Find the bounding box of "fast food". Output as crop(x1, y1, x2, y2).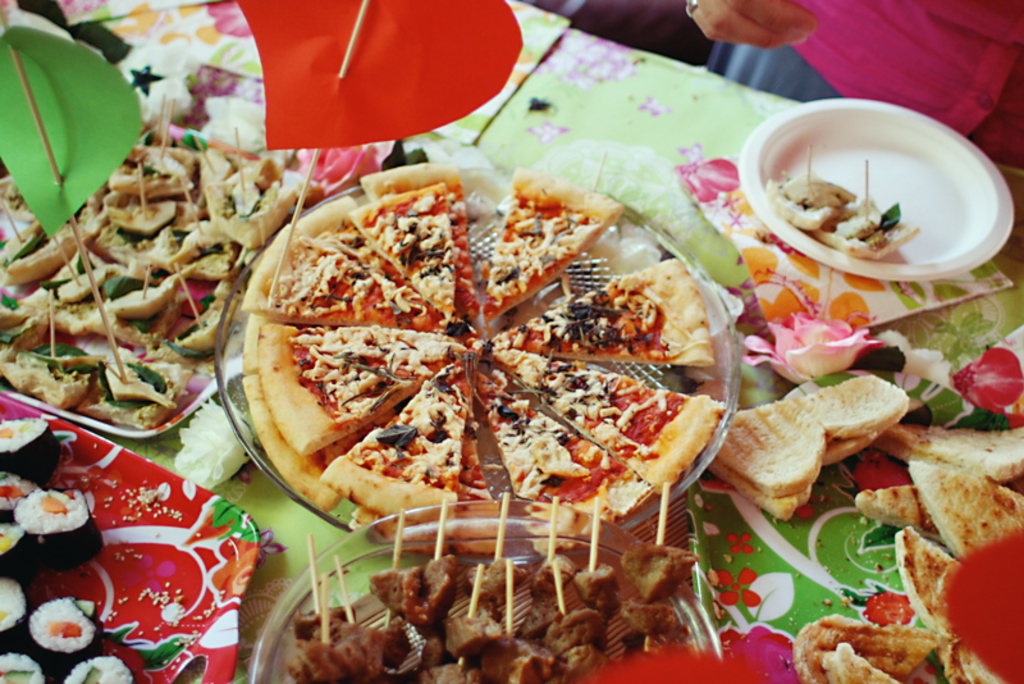
crop(494, 346, 726, 483).
